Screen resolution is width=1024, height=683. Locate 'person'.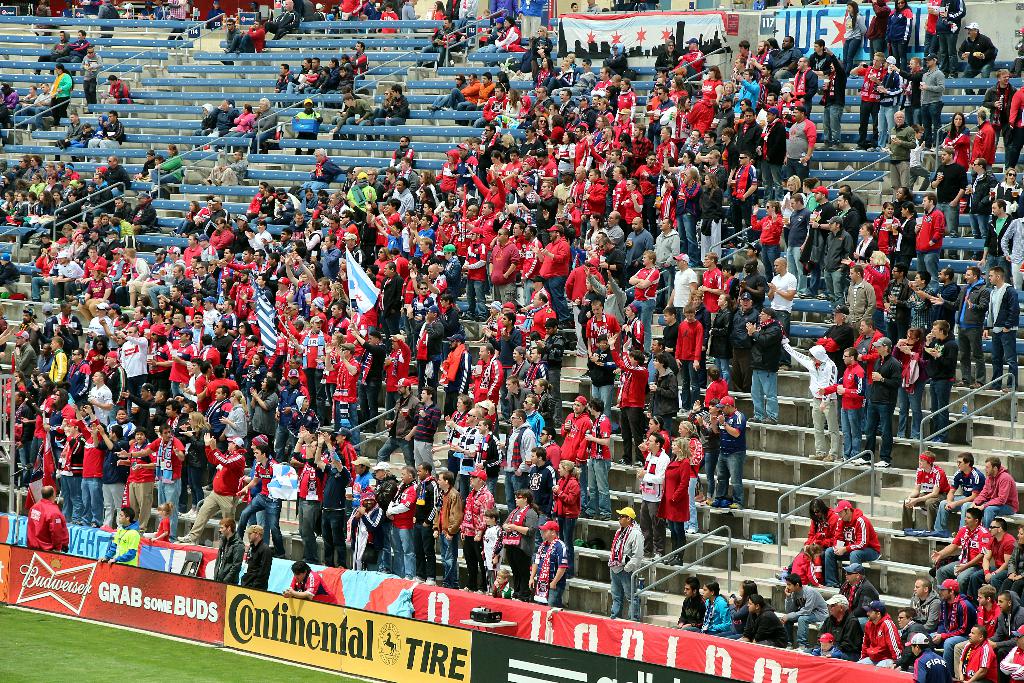
(x1=966, y1=457, x2=1018, y2=541).
